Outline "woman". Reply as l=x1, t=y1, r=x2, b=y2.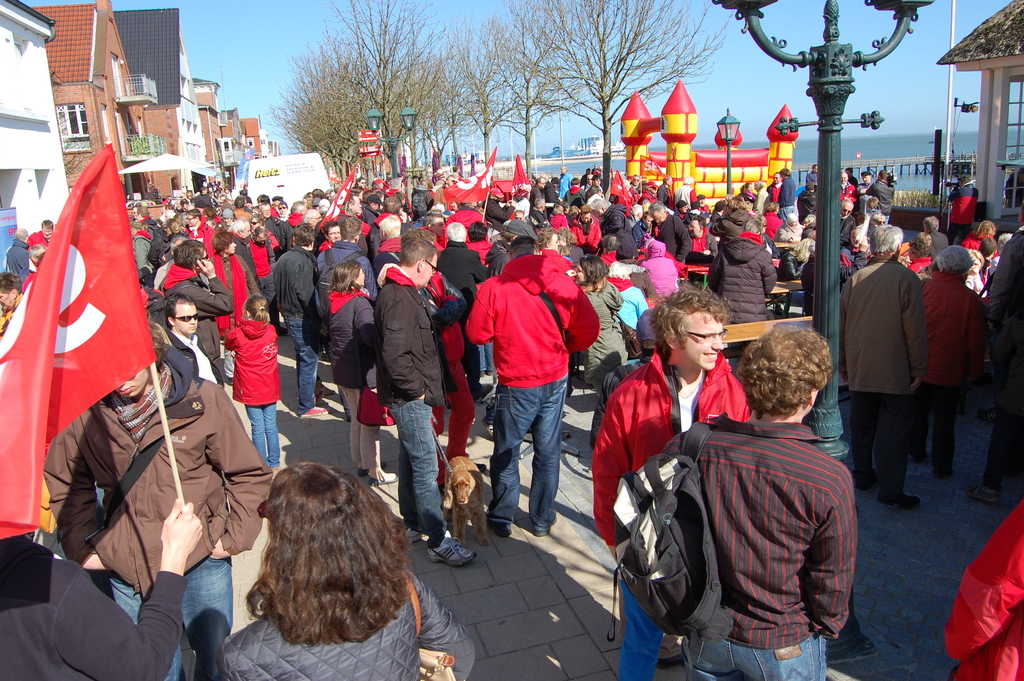
l=324, t=263, r=404, b=488.
